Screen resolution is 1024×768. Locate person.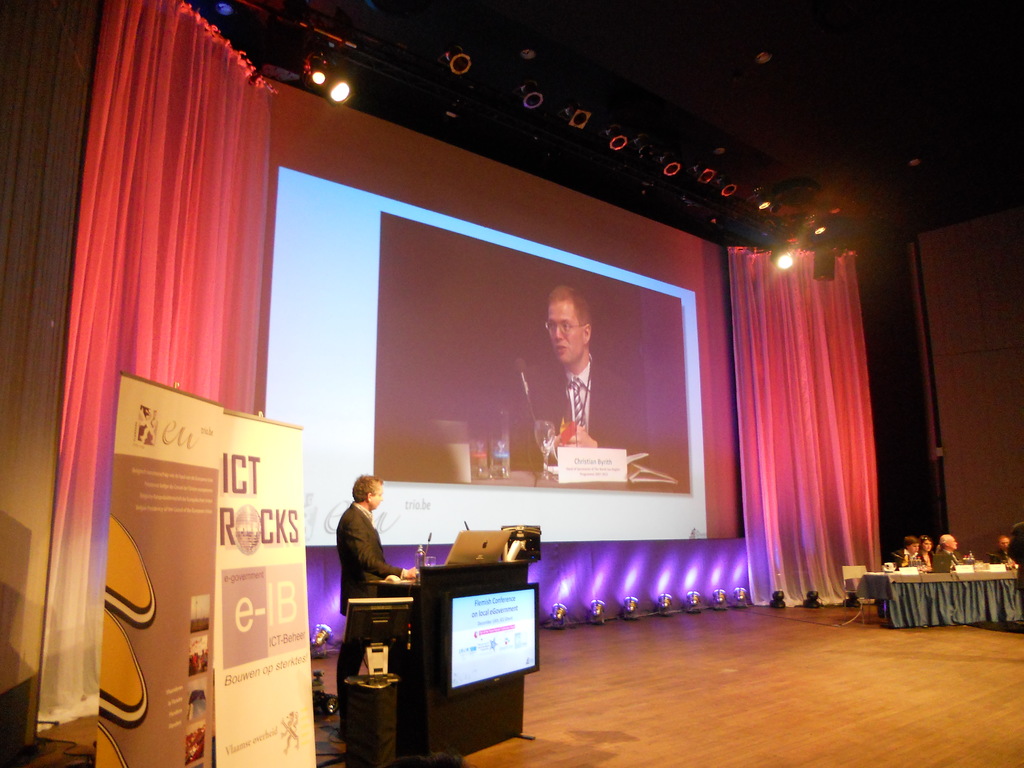
box(1004, 522, 1023, 625).
